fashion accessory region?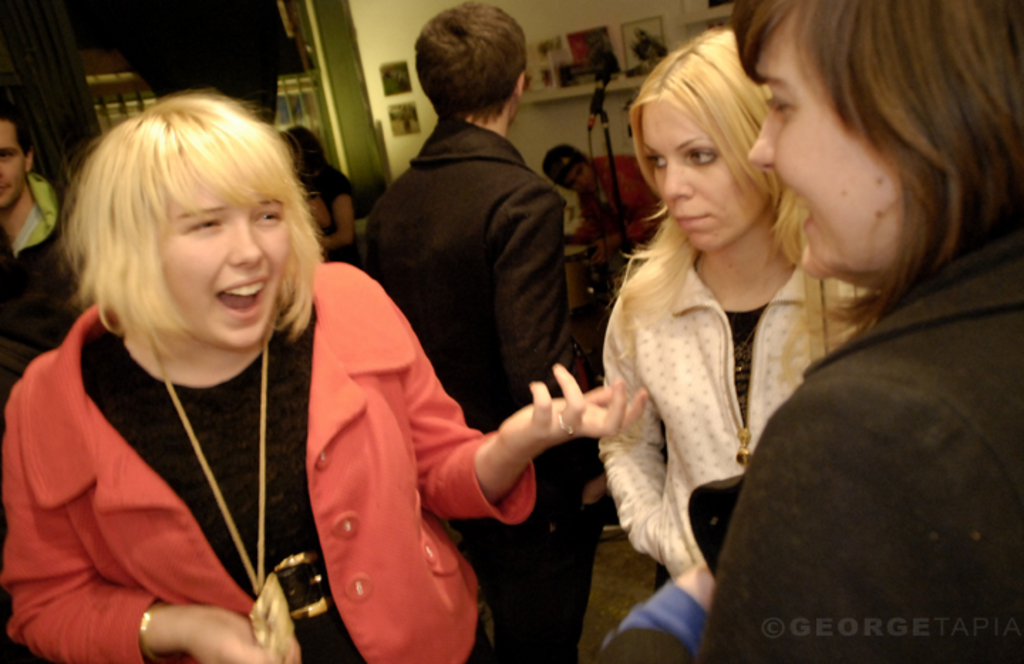
(149, 331, 272, 599)
